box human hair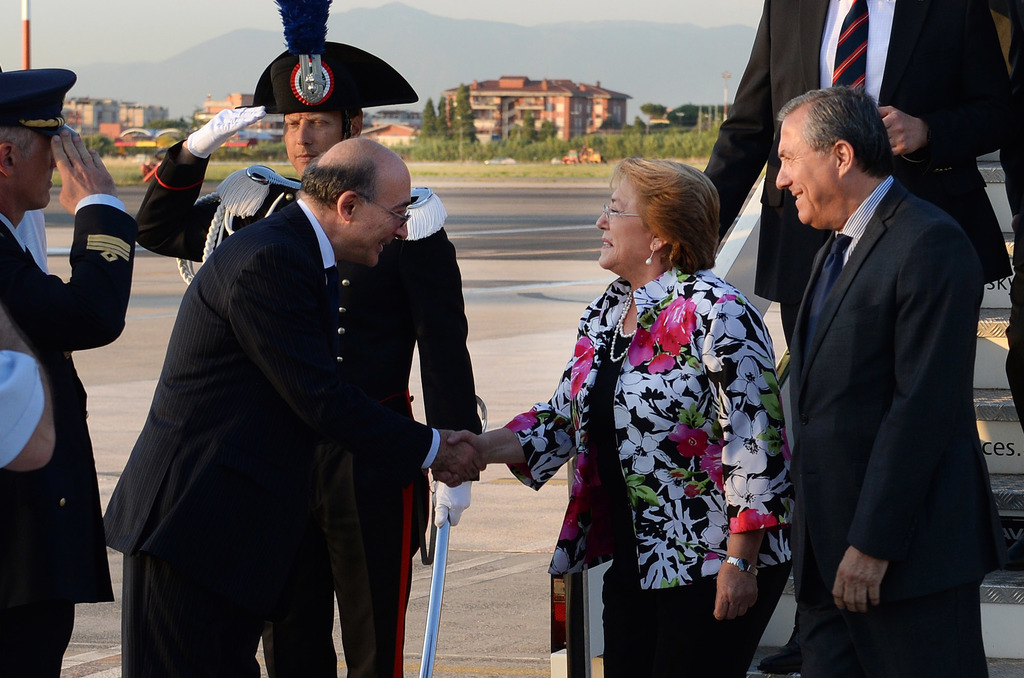
detection(609, 155, 724, 274)
